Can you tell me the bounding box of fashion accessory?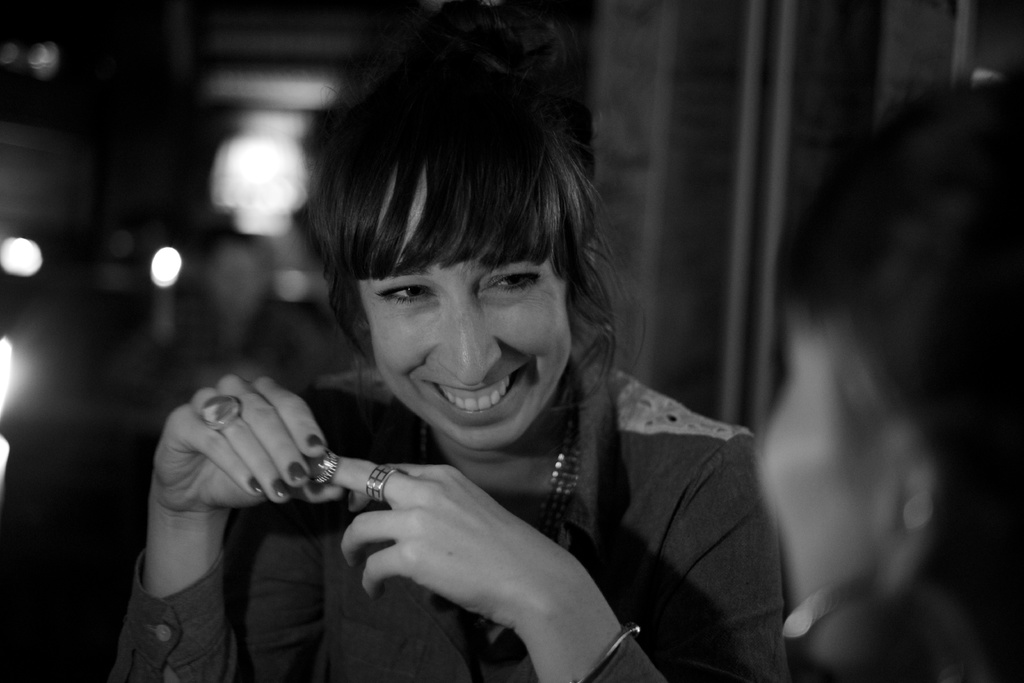
region(308, 433, 323, 447).
